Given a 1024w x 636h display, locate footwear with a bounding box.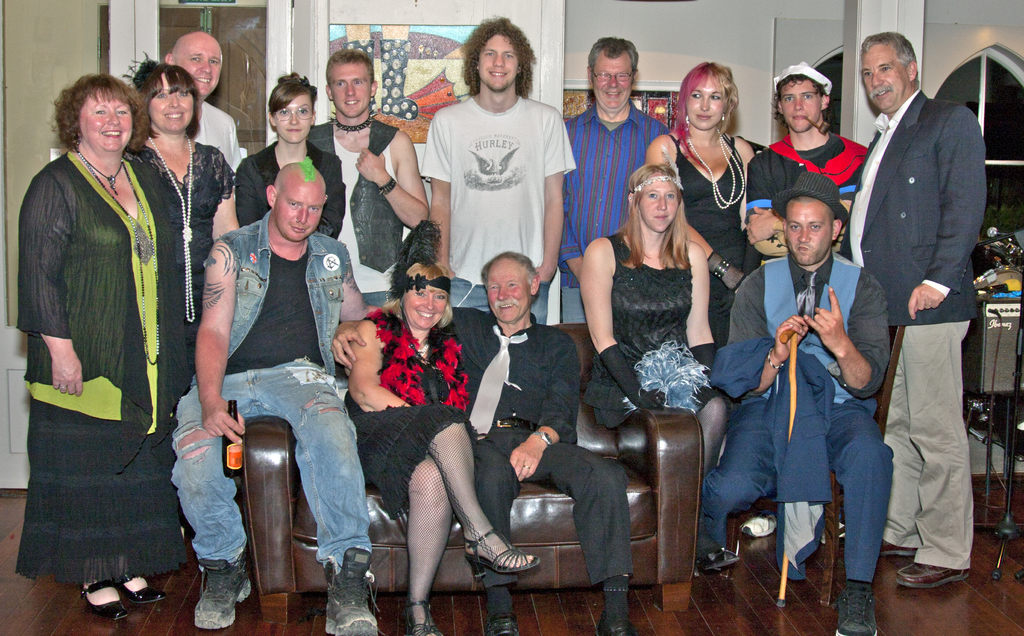
Located: 190:549:257:635.
